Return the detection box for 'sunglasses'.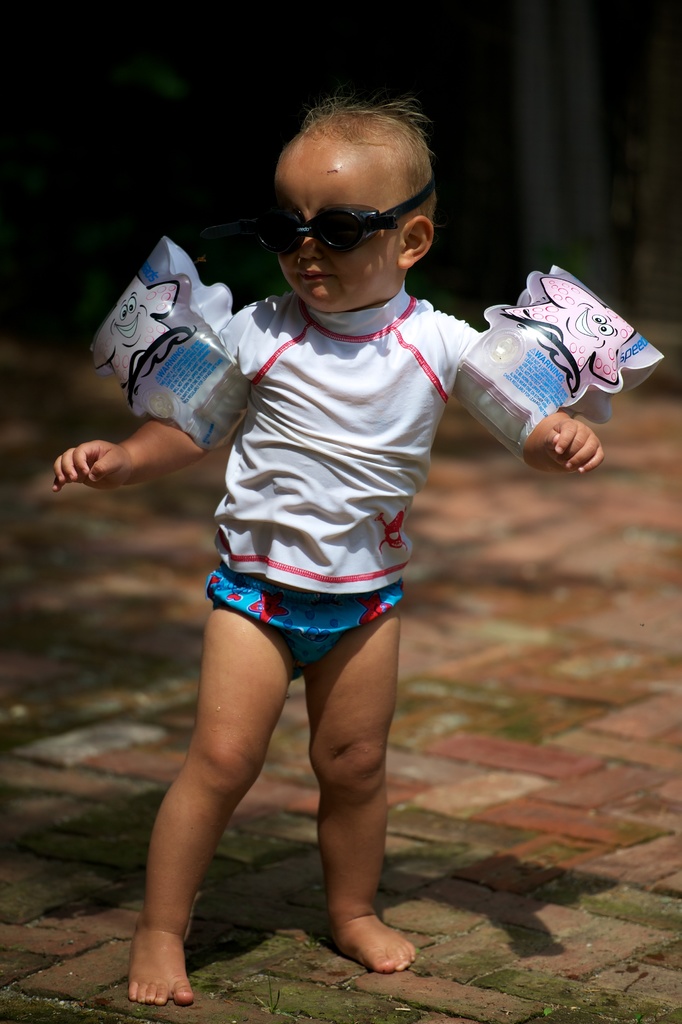
detection(253, 189, 431, 249).
